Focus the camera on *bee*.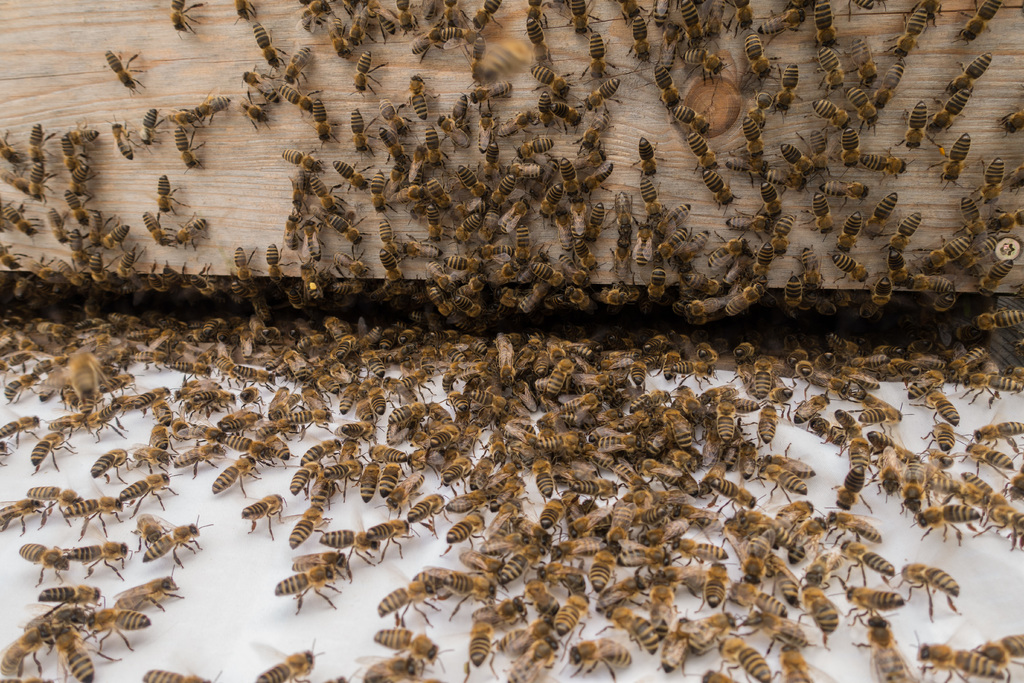
Focus region: 265, 390, 303, 422.
